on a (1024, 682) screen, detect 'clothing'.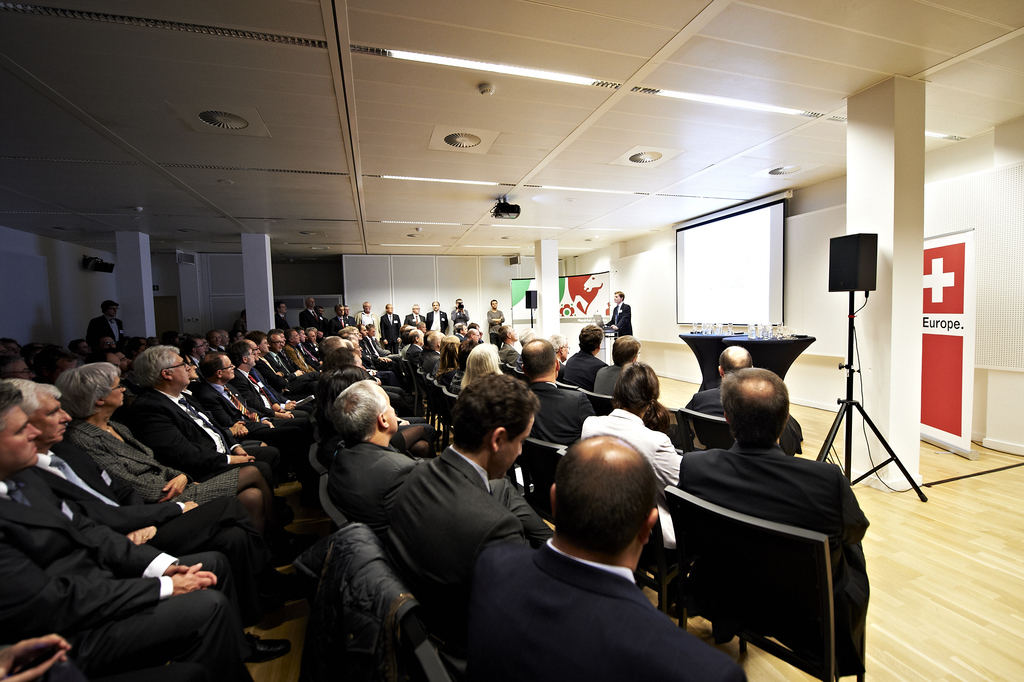
344 314 353 328.
